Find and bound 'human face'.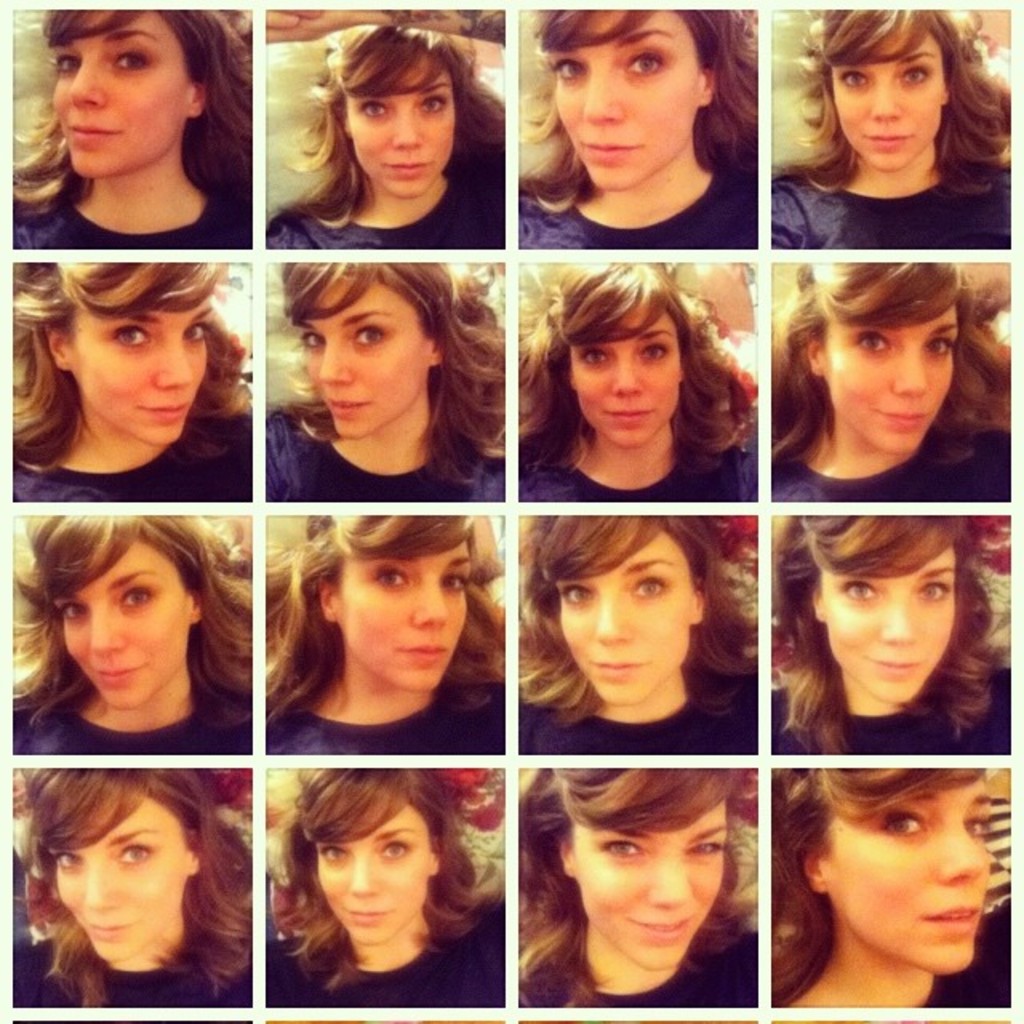
Bound: 344, 554, 469, 686.
